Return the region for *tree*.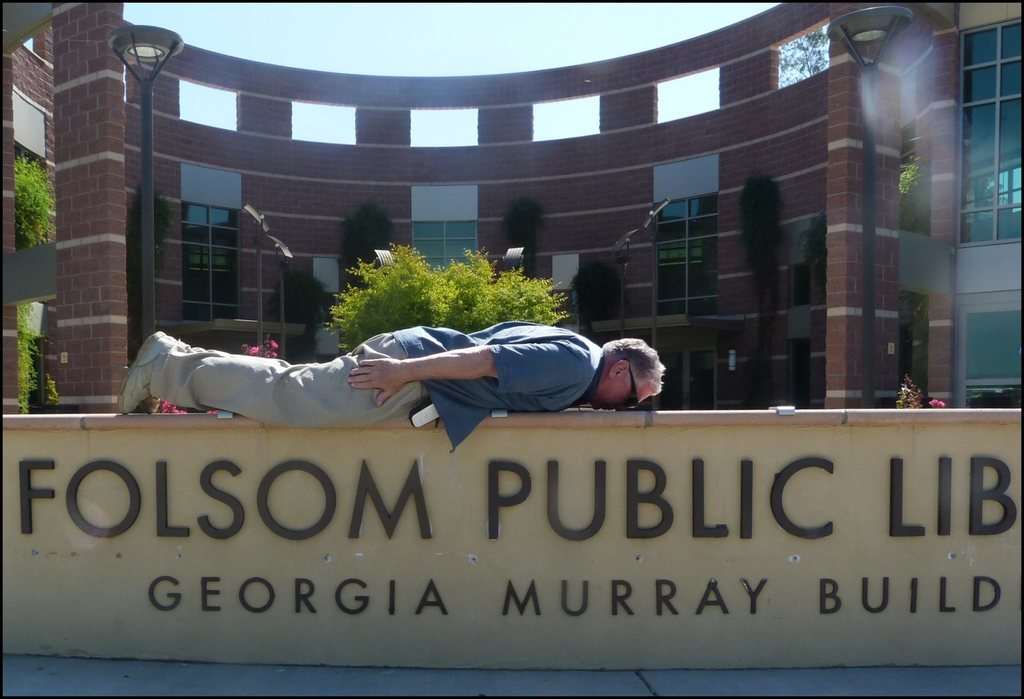
(left=334, top=239, right=584, bottom=348).
